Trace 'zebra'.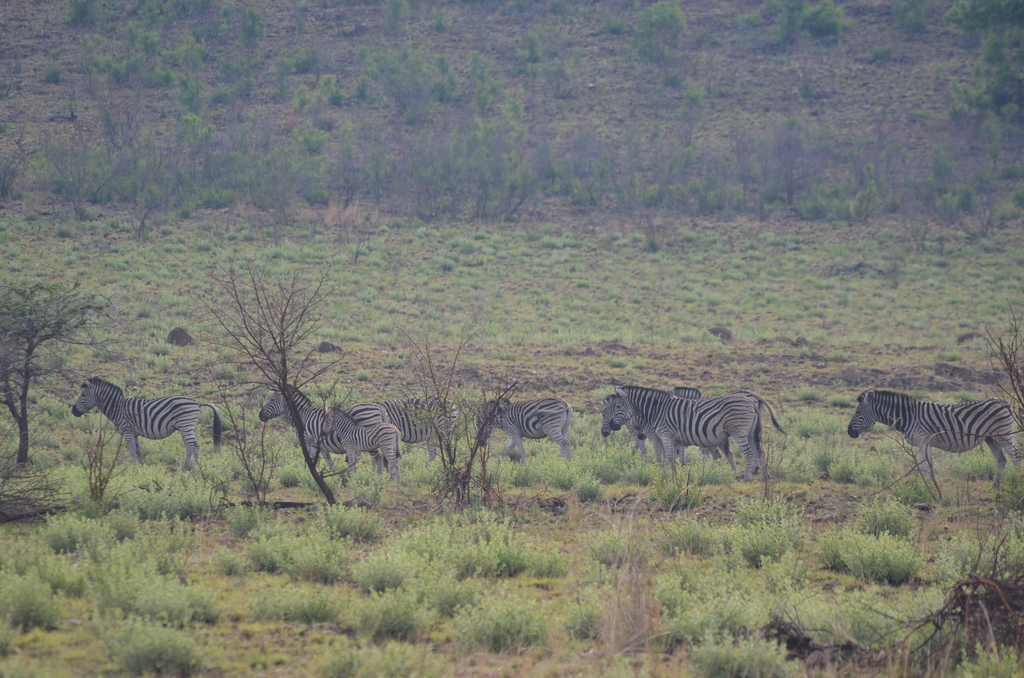
Traced to (x1=474, y1=396, x2=576, y2=459).
